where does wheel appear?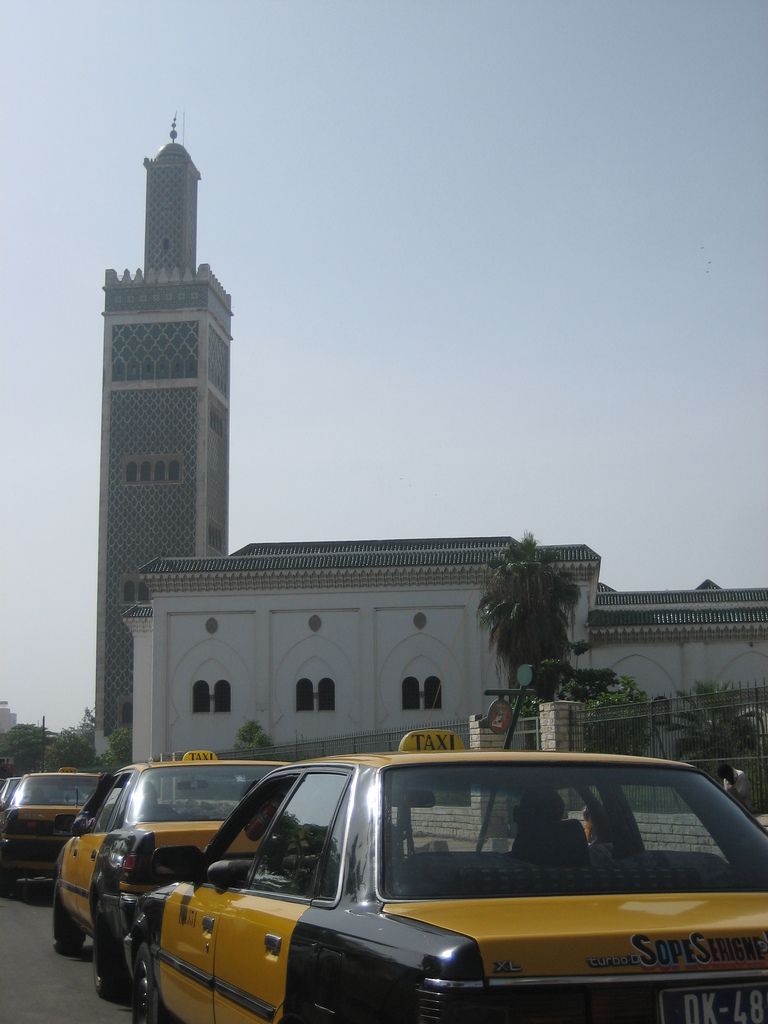
Appears at (81, 905, 136, 1005).
